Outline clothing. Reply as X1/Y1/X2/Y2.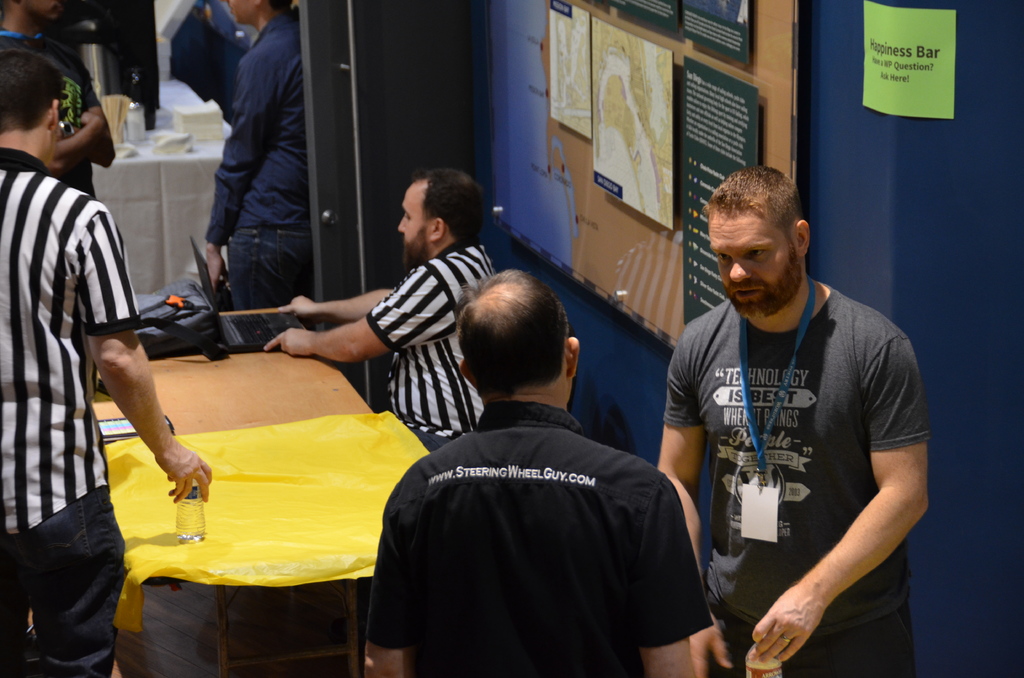
205/9/312/307.
